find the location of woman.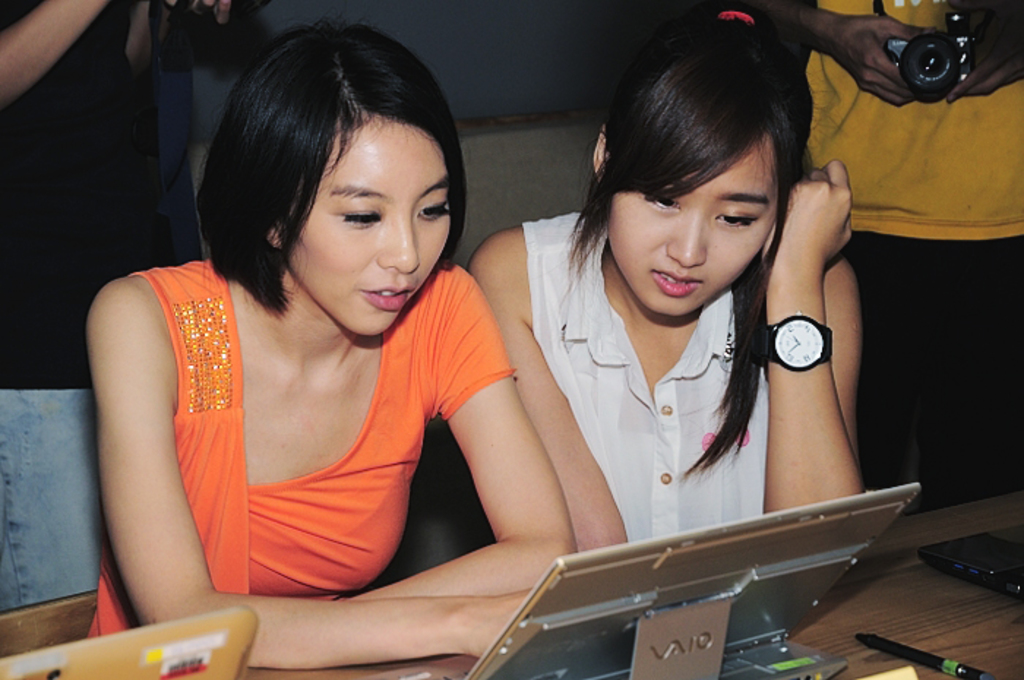
Location: bbox=(86, 57, 667, 622).
